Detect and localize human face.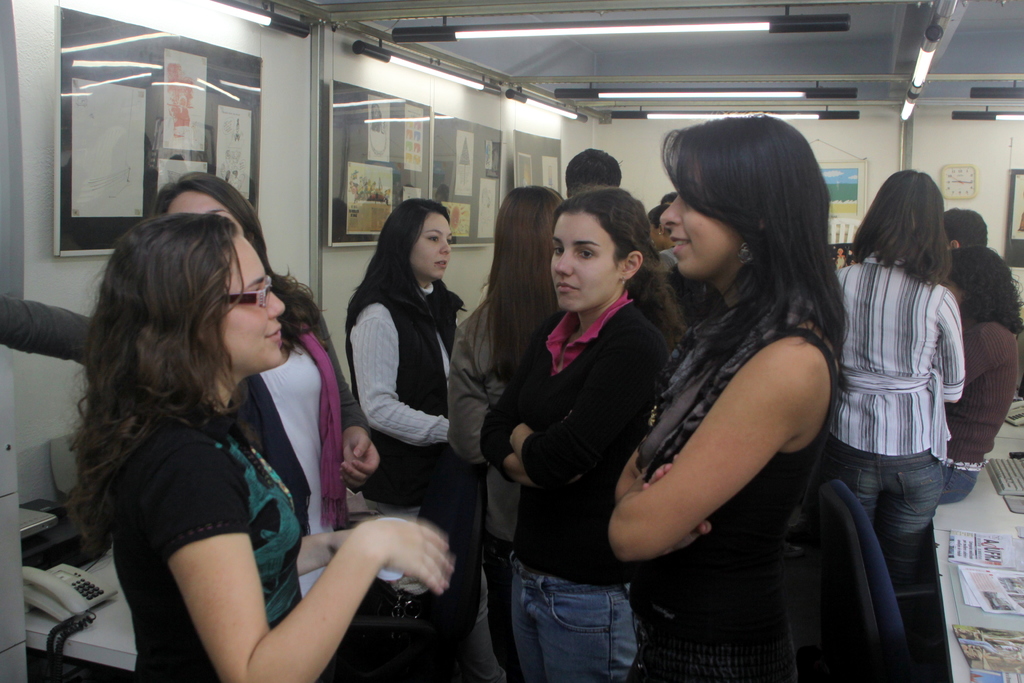
Localized at detection(657, 156, 740, 279).
